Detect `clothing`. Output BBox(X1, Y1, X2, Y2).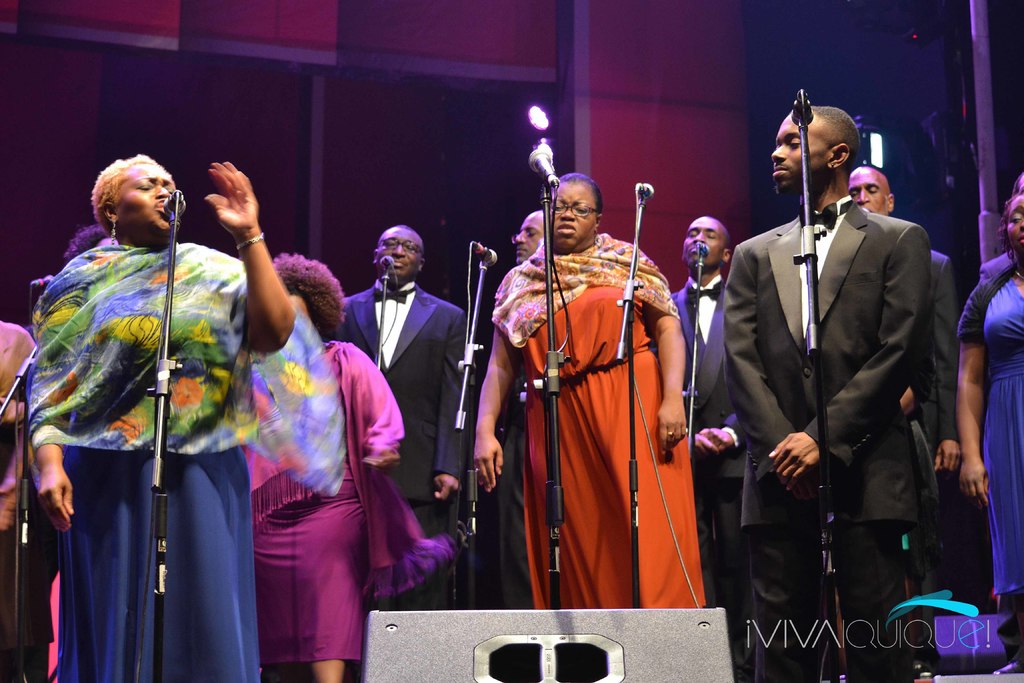
BBox(47, 237, 296, 682).
